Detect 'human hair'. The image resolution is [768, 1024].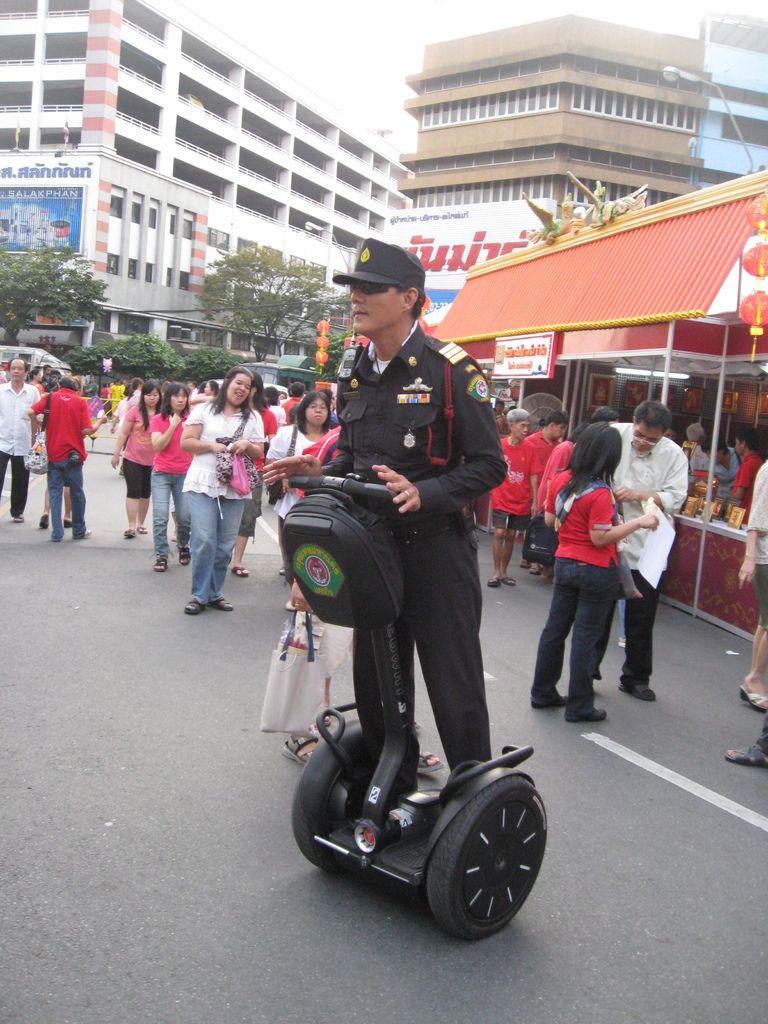
<bbox>294, 390, 332, 434</bbox>.
